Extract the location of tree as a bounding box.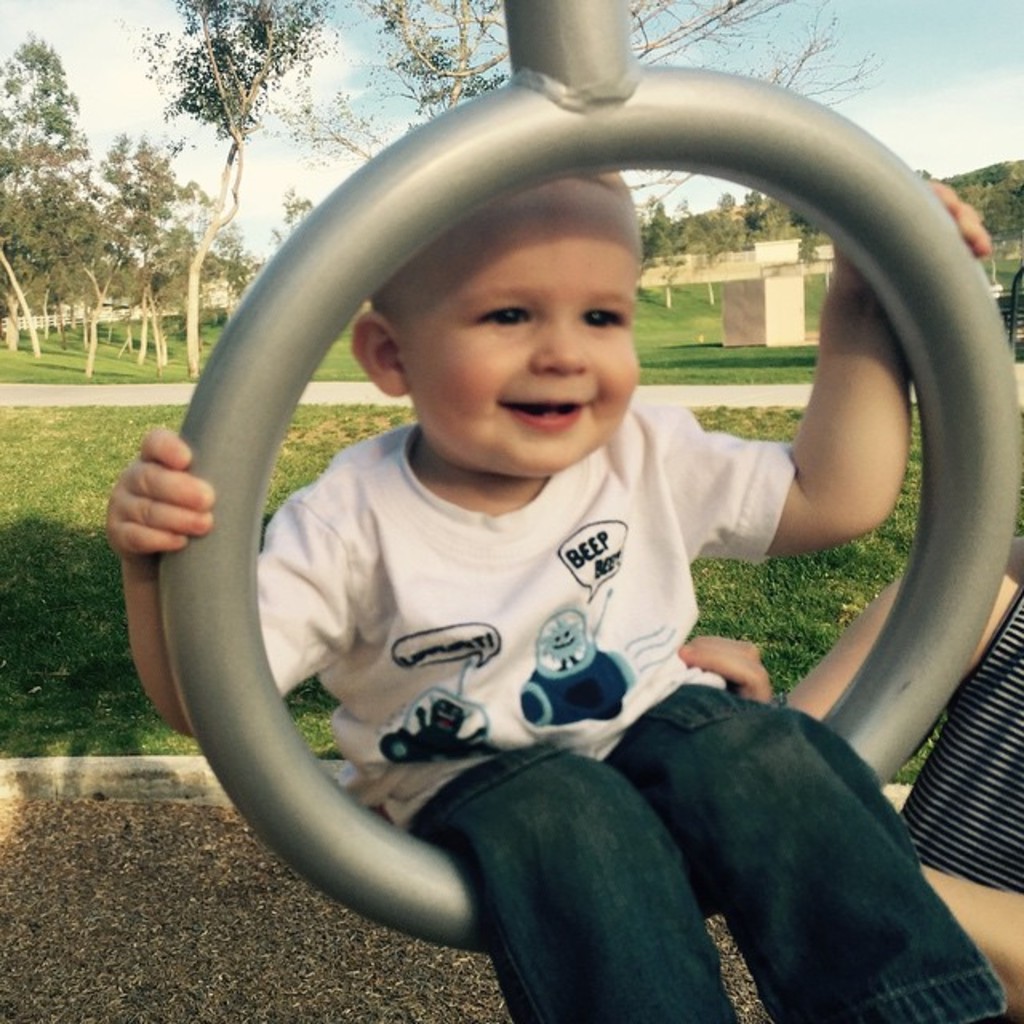
669,198,696,251.
